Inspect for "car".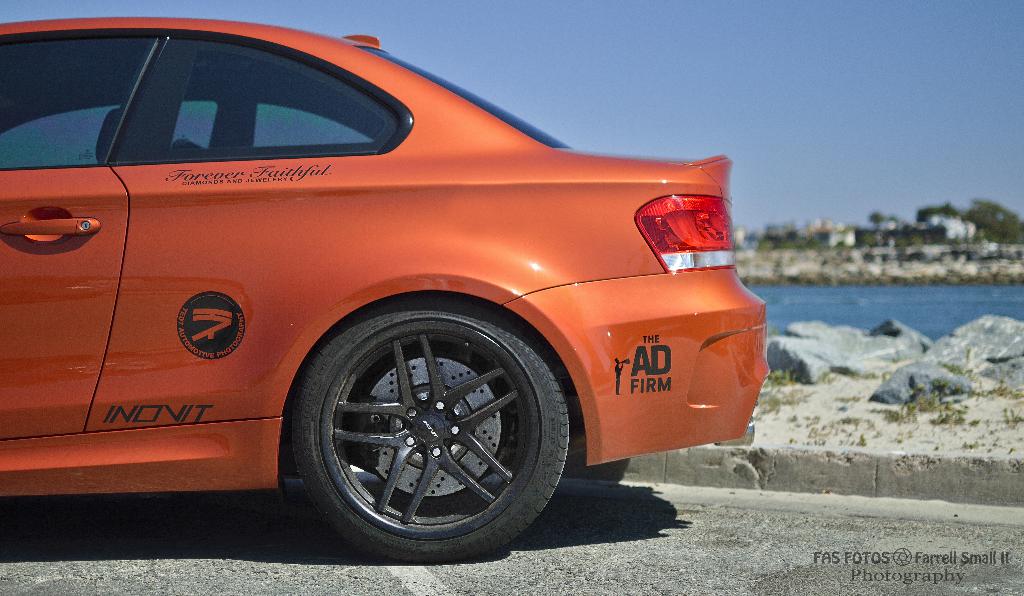
Inspection: pyautogui.locateOnScreen(0, 22, 765, 565).
